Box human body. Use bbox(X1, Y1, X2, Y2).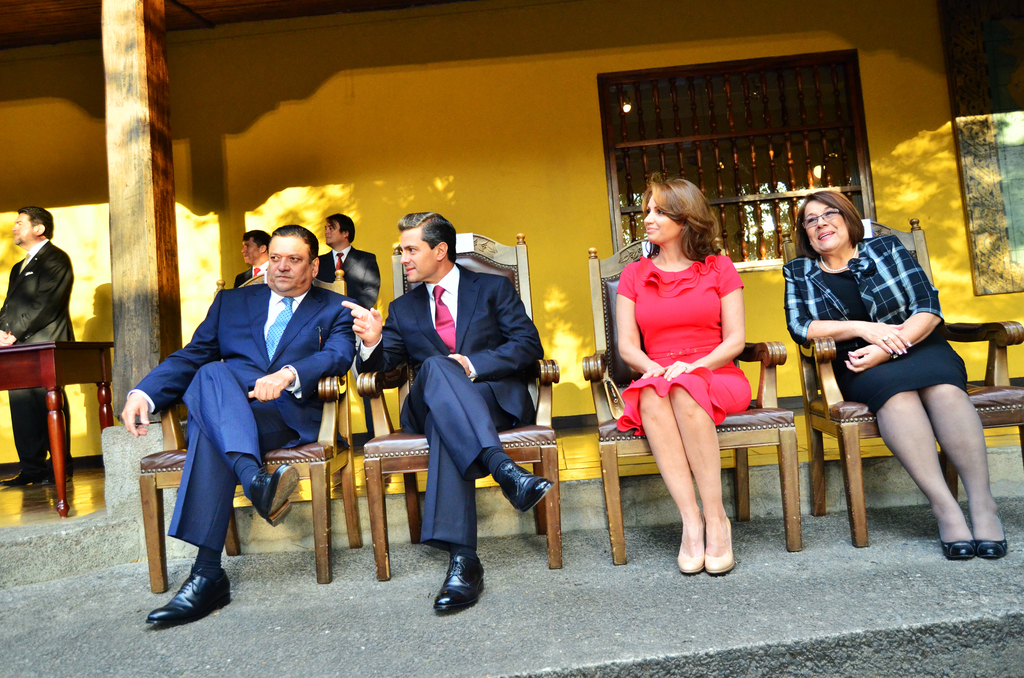
bbox(604, 172, 767, 574).
